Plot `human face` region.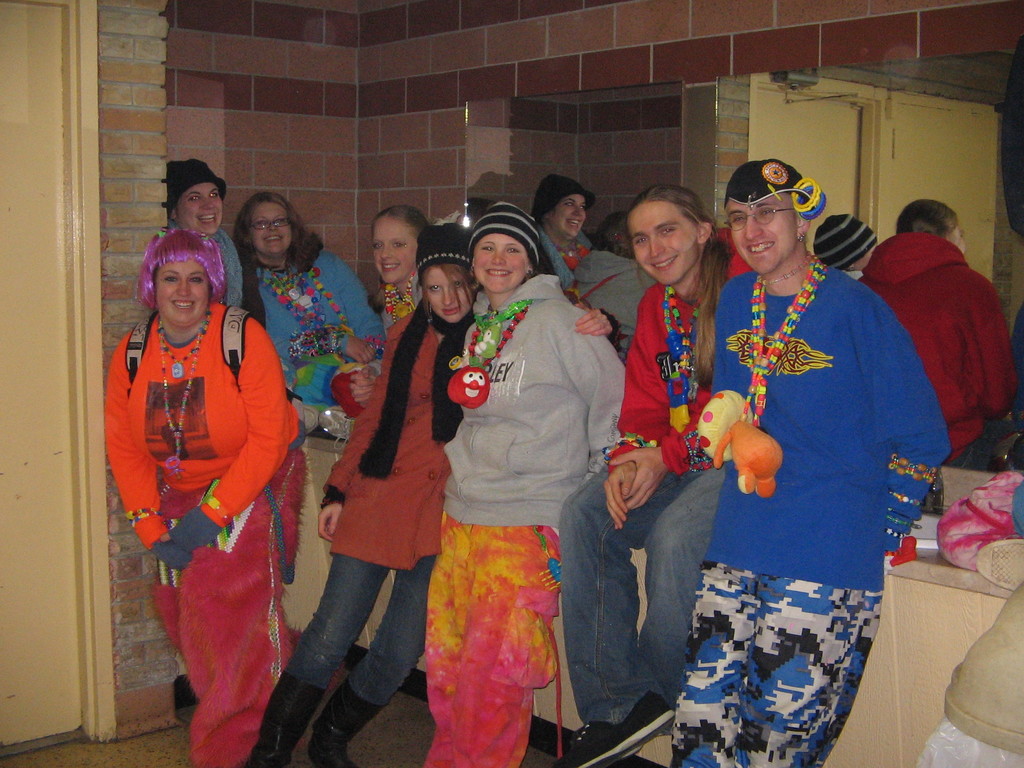
Plotted at x1=241 y1=202 x2=299 y2=253.
